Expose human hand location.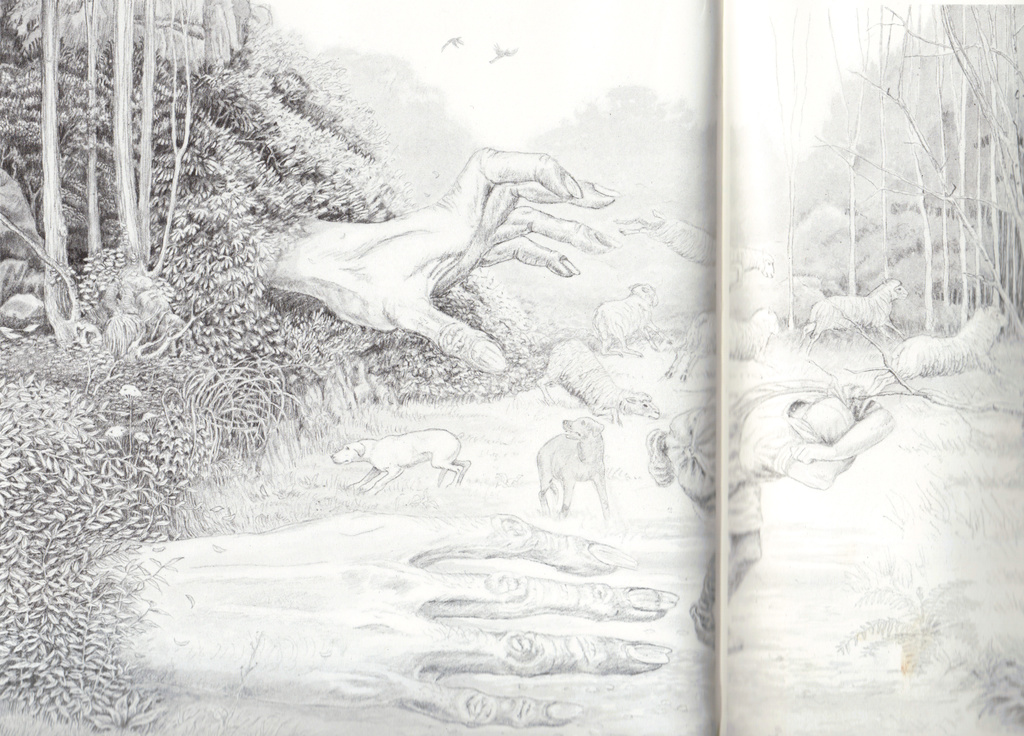
Exposed at <bbox>789, 441, 830, 464</bbox>.
